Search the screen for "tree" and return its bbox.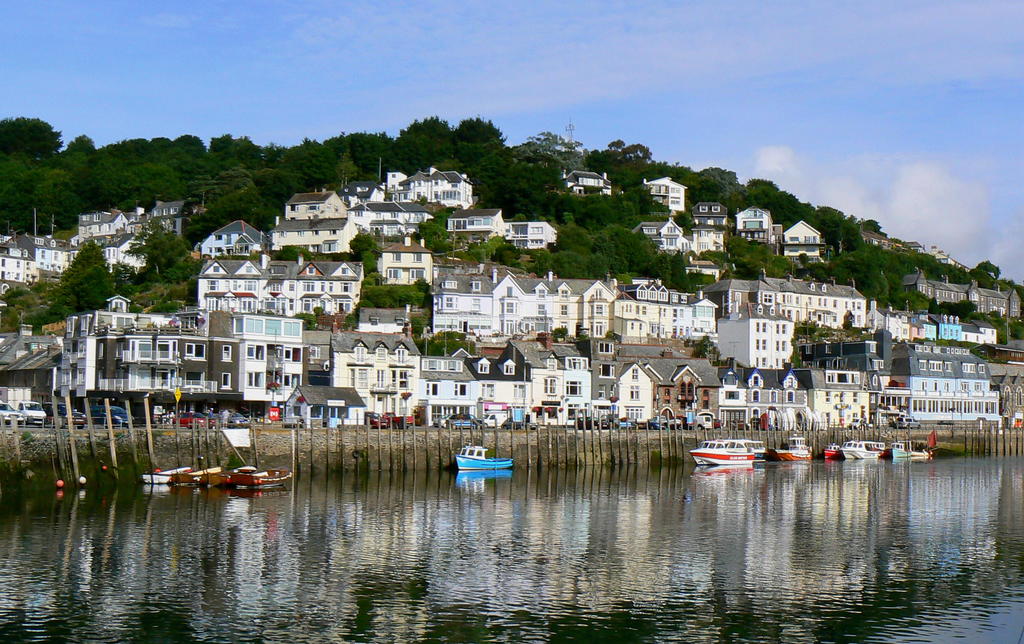
Found: [338, 309, 367, 332].
